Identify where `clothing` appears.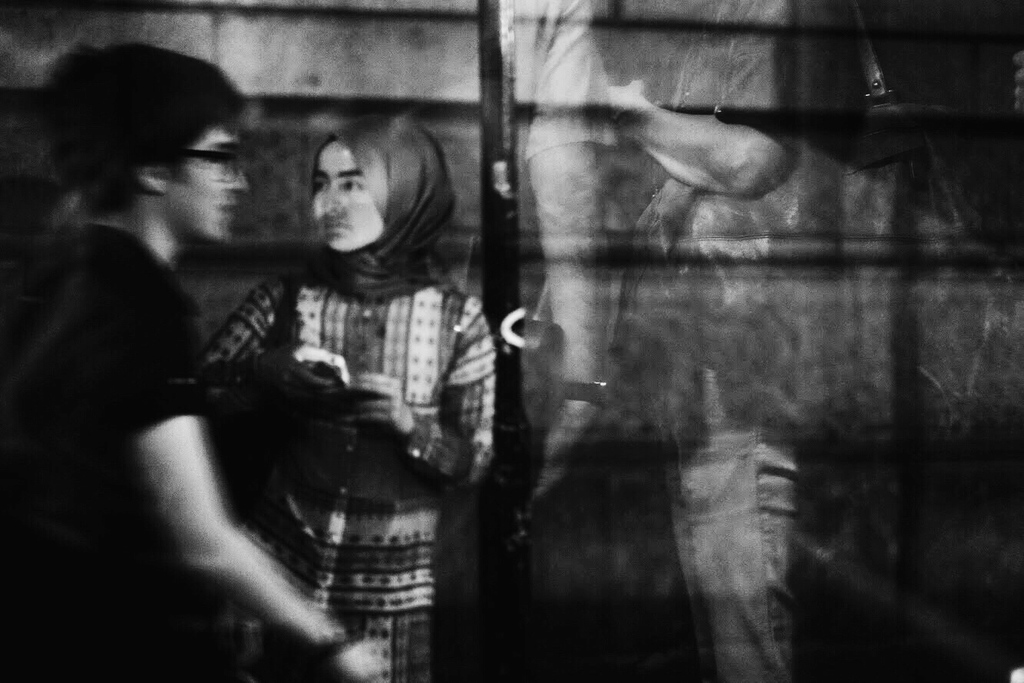
Appears at 193 158 505 650.
